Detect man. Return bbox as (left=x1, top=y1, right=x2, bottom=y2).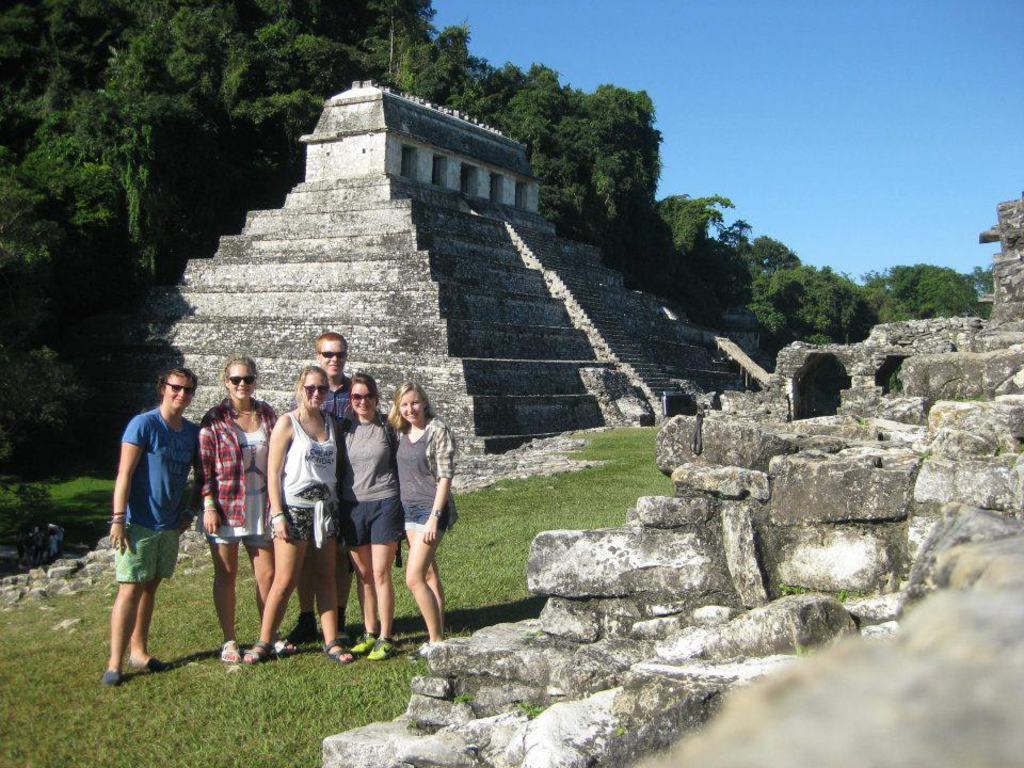
(left=284, top=325, right=355, bottom=647).
